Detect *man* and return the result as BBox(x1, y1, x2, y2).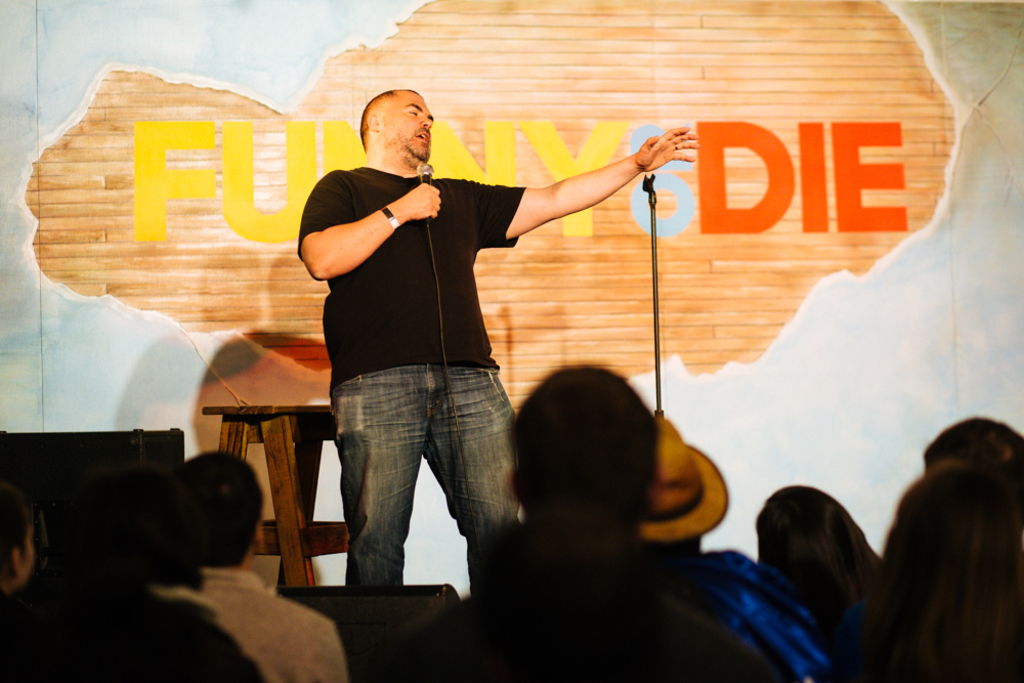
BBox(169, 454, 341, 682).
